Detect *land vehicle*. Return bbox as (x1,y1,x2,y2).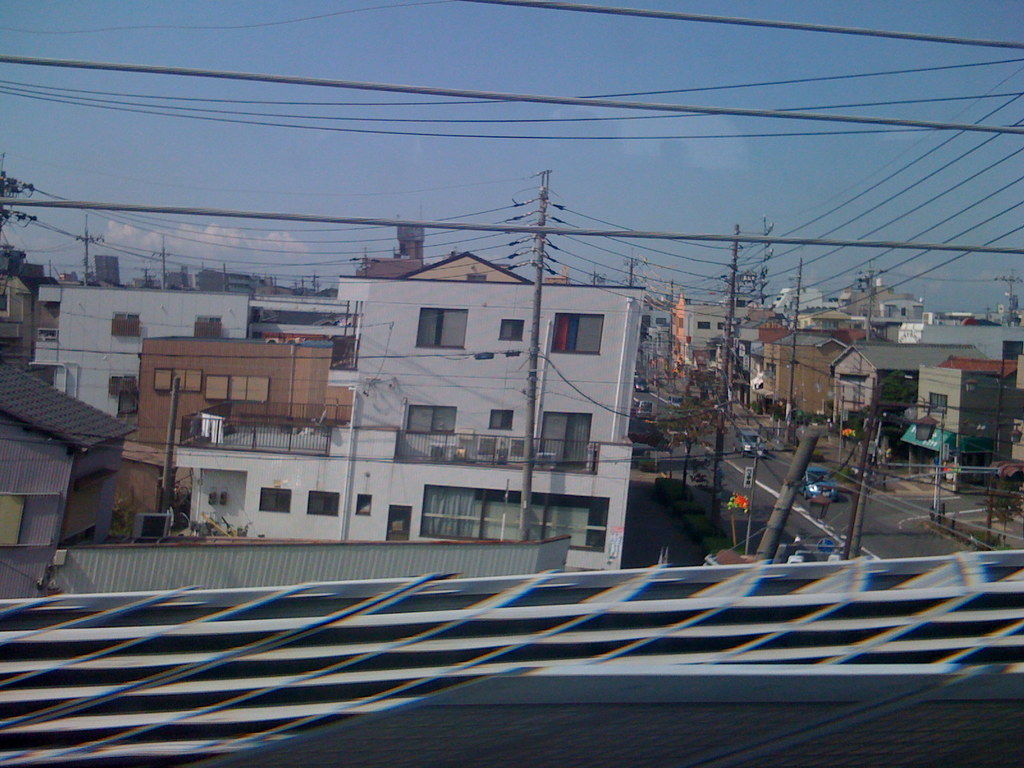
(670,398,685,407).
